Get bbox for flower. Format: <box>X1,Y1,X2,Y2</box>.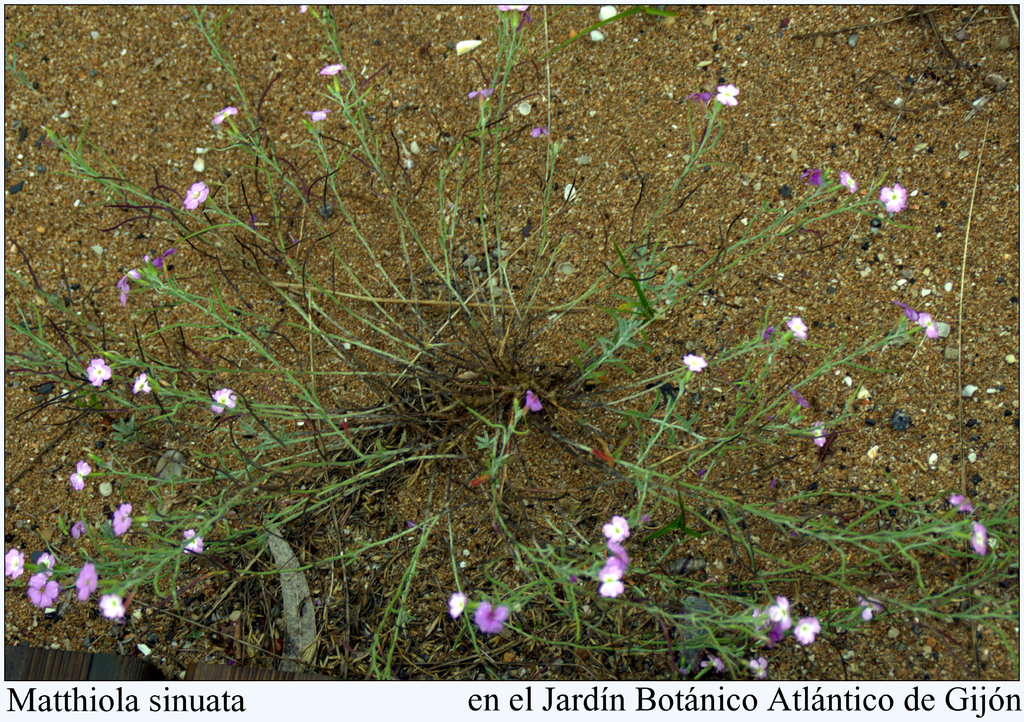
<box>73,522,89,538</box>.
